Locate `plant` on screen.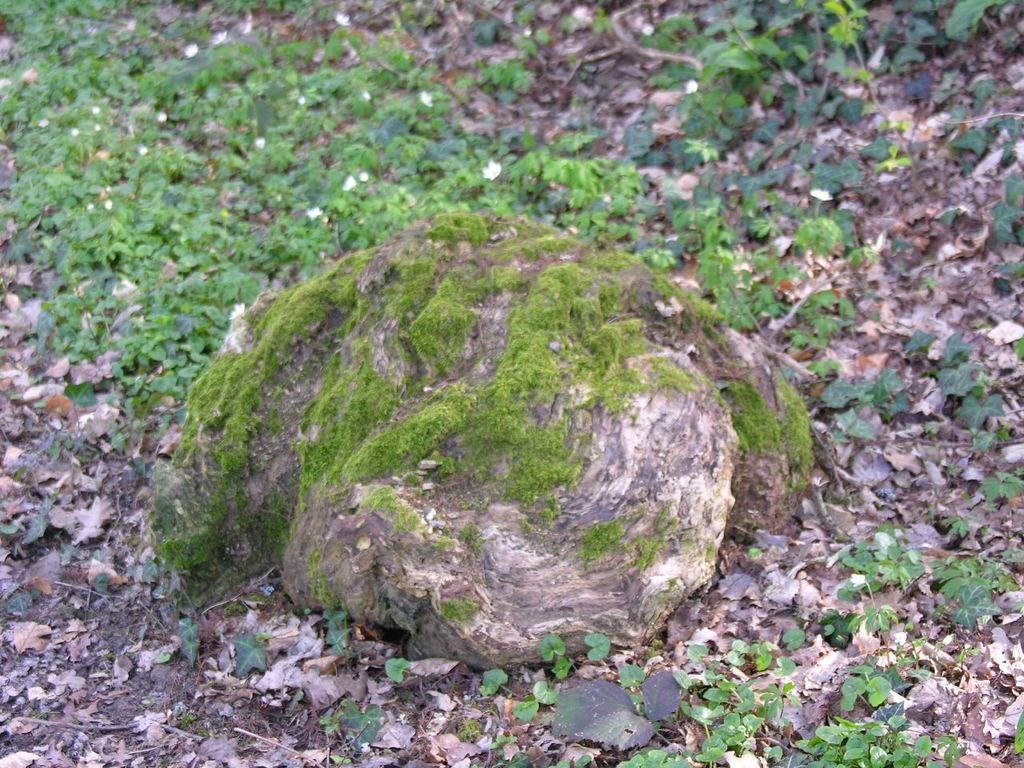
On screen at 920:0:1023:168.
